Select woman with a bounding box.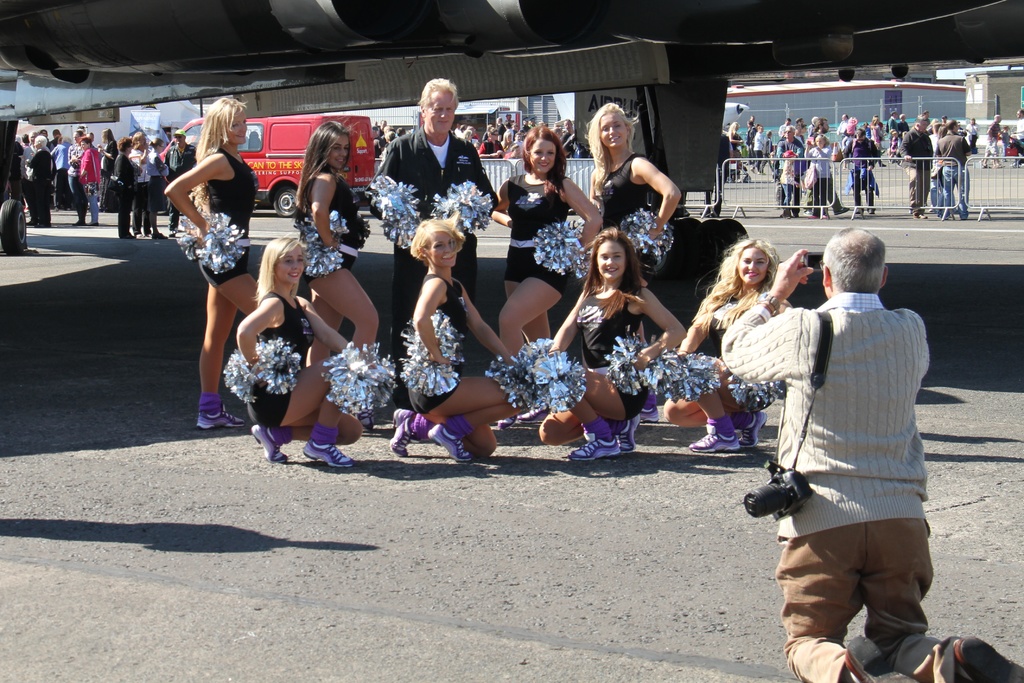
(left=576, top=99, right=685, bottom=341).
